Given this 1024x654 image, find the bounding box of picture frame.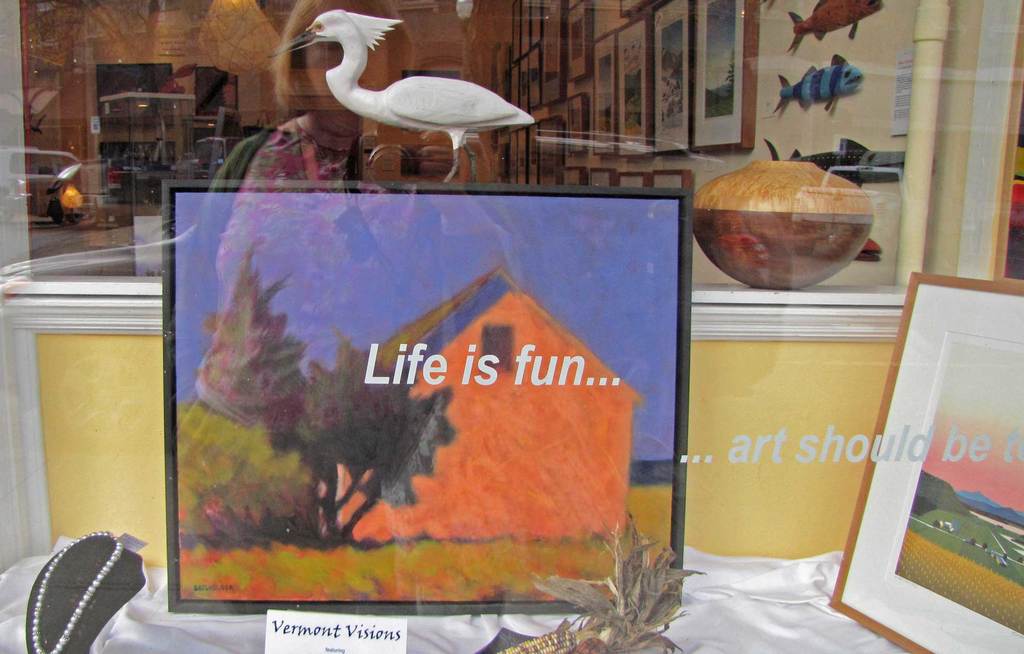
[652,1,690,159].
